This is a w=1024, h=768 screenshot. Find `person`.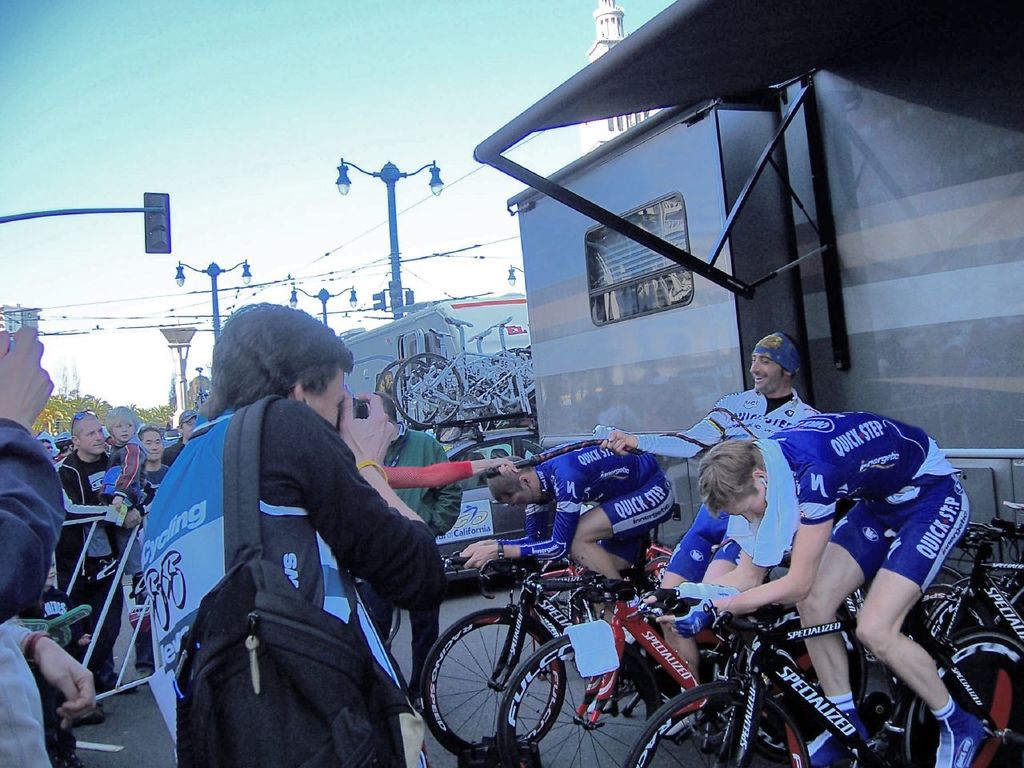
Bounding box: x1=0, y1=314, x2=86, y2=762.
